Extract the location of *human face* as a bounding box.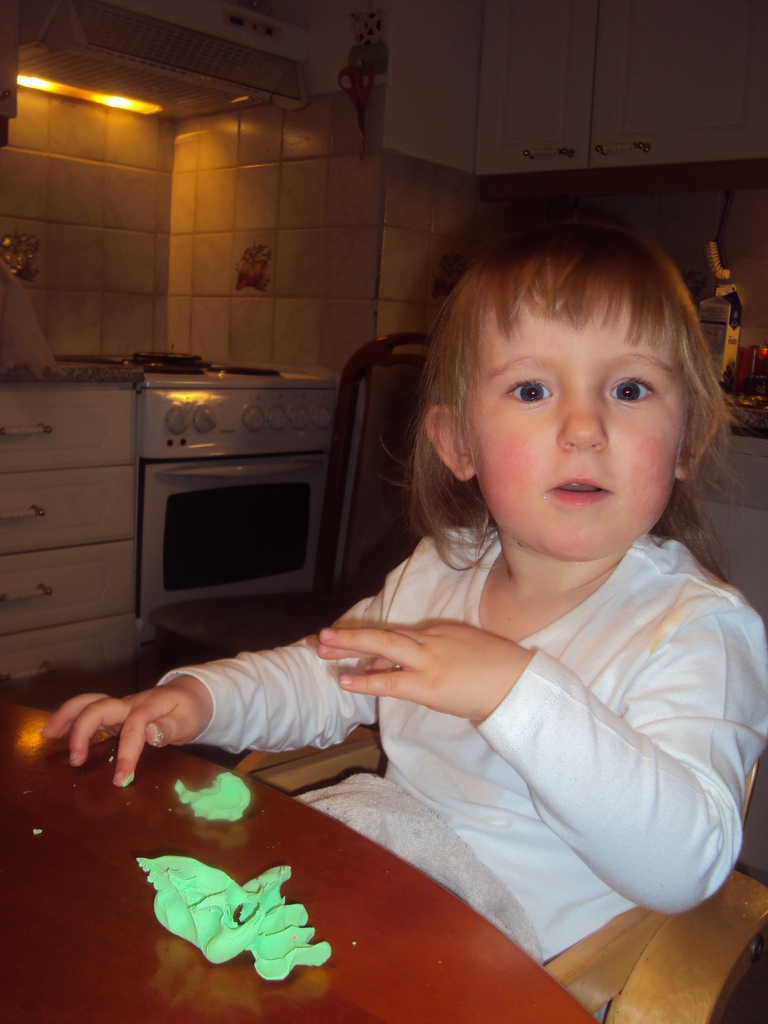
461 276 694 564.
